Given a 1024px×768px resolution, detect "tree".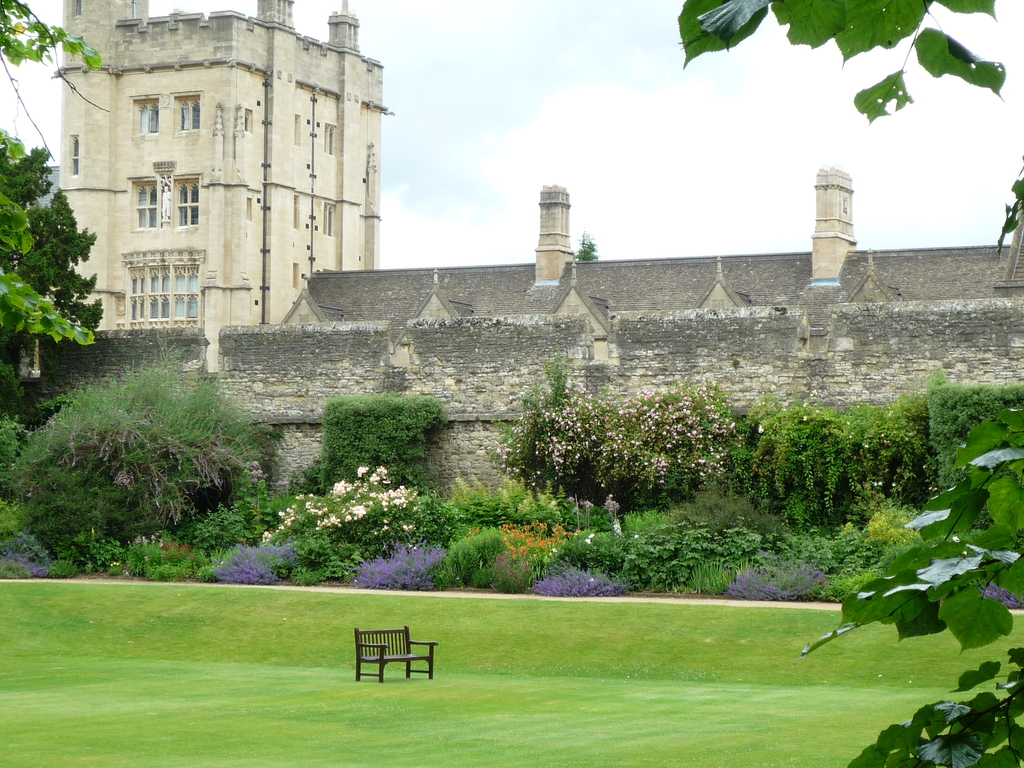
(x1=11, y1=313, x2=296, y2=563).
